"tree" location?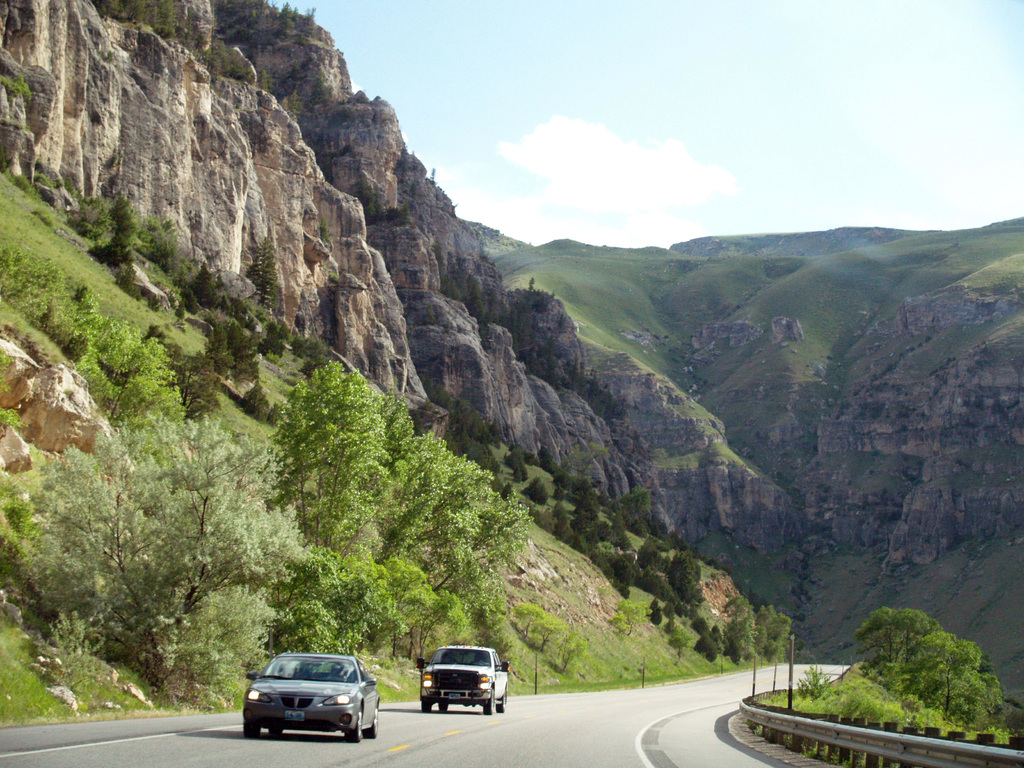
detection(666, 620, 697, 664)
